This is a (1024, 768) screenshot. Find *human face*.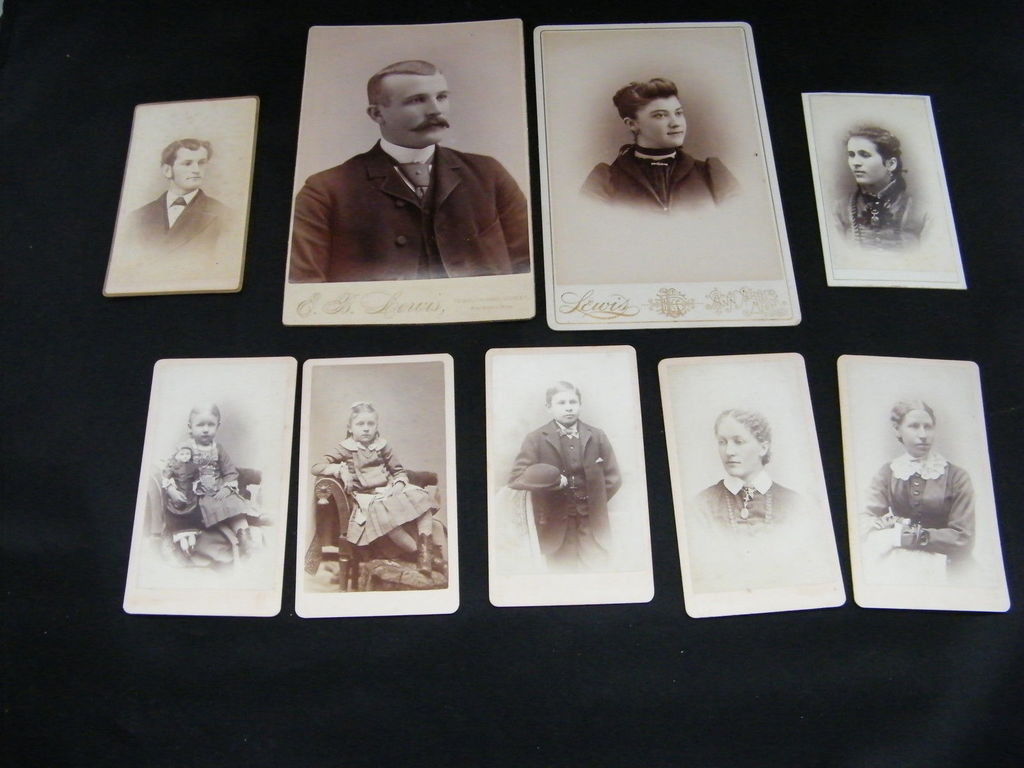
Bounding box: box=[716, 421, 761, 475].
